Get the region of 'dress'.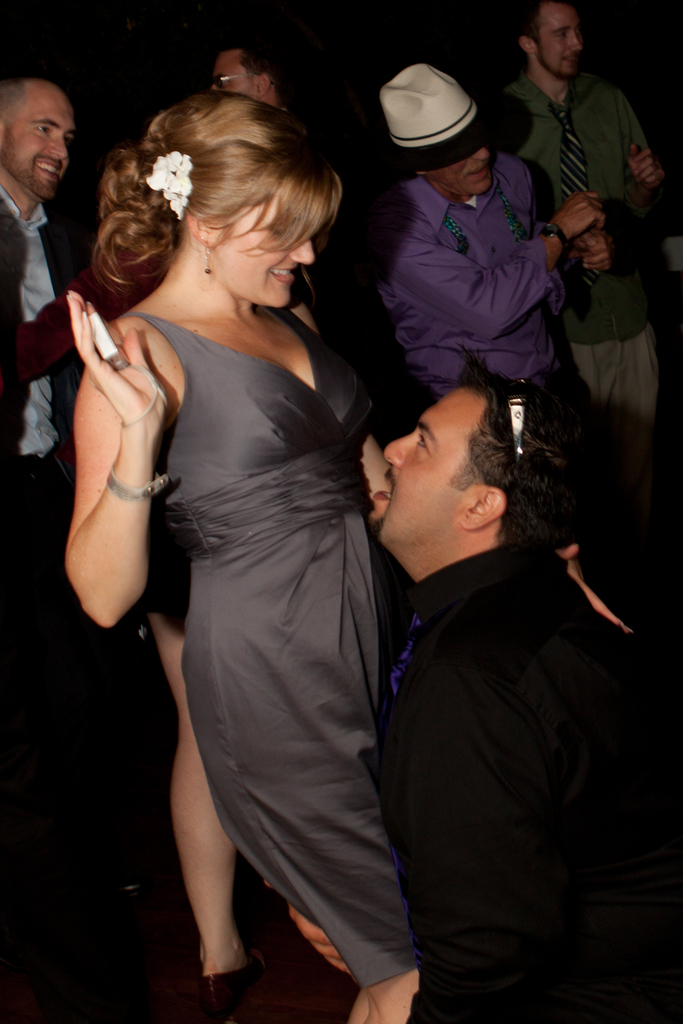
BBox(104, 288, 423, 993).
